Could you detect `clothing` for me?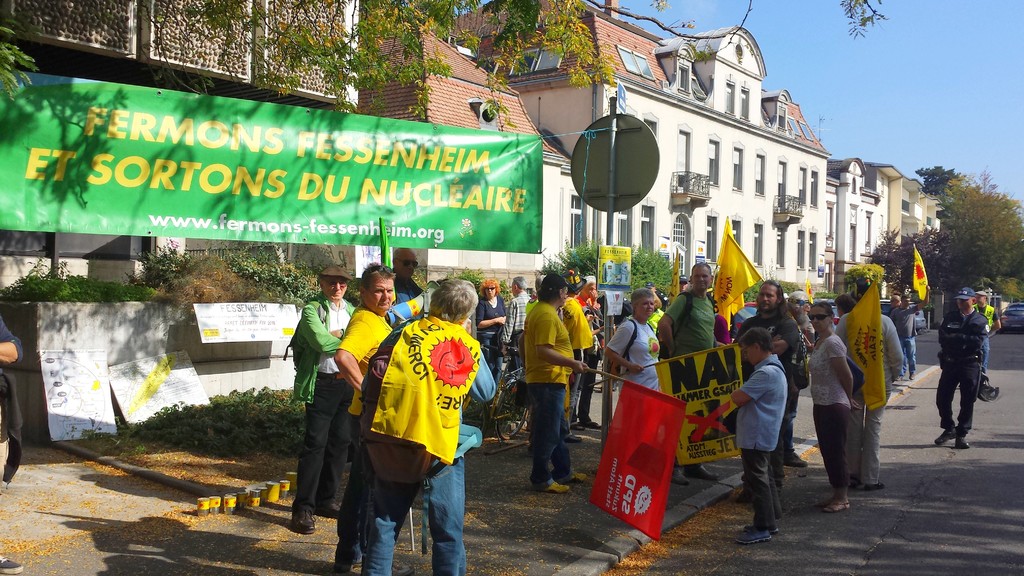
Detection result: (left=737, top=351, right=788, bottom=525).
